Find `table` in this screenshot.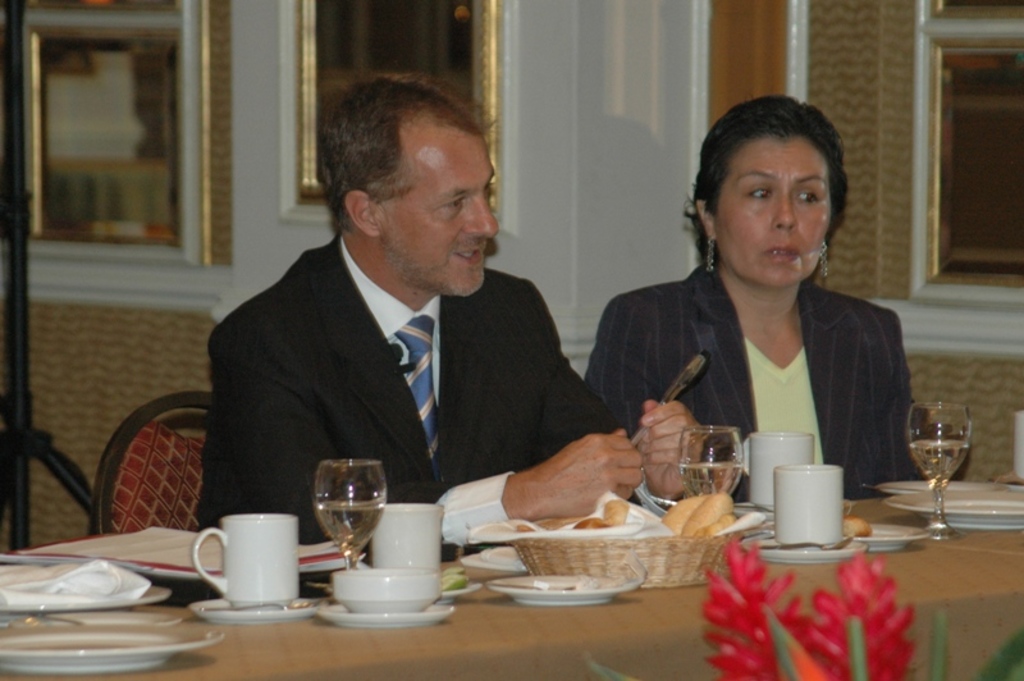
The bounding box for `table` is 0 492 1023 680.
